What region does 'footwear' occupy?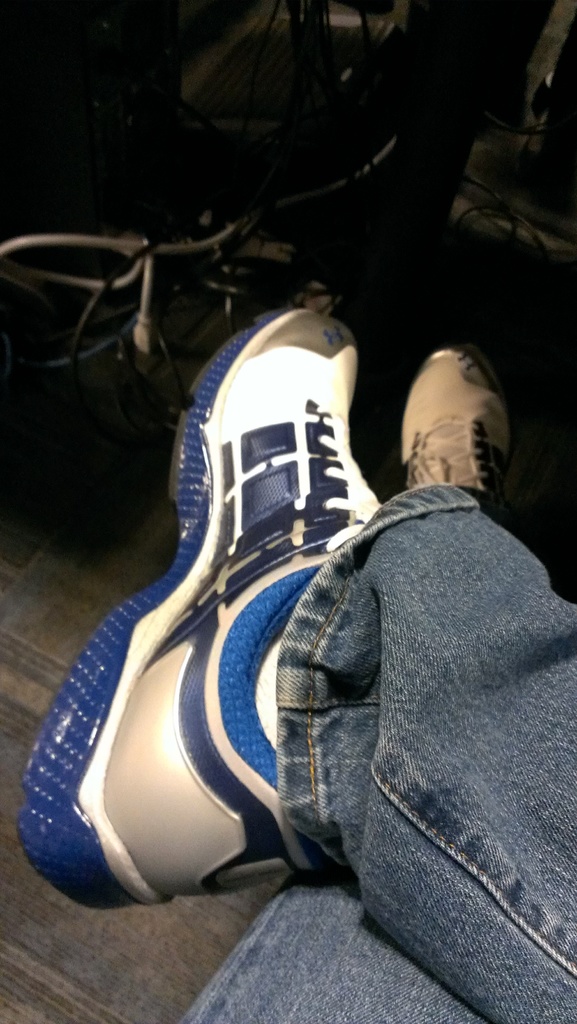
box=[19, 299, 385, 913].
